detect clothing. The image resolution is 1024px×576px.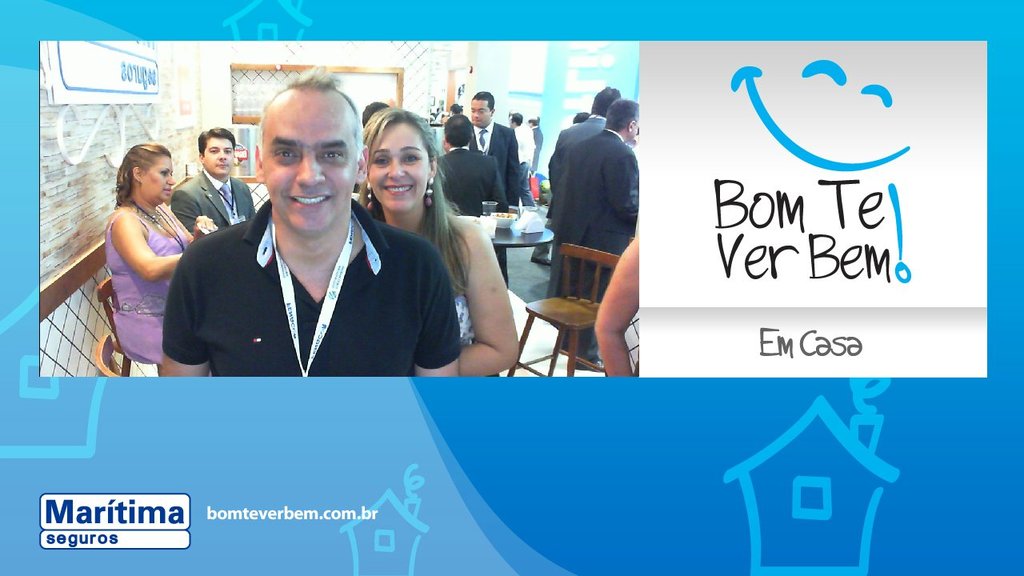
pyautogui.locateOnScreen(467, 115, 522, 205).
